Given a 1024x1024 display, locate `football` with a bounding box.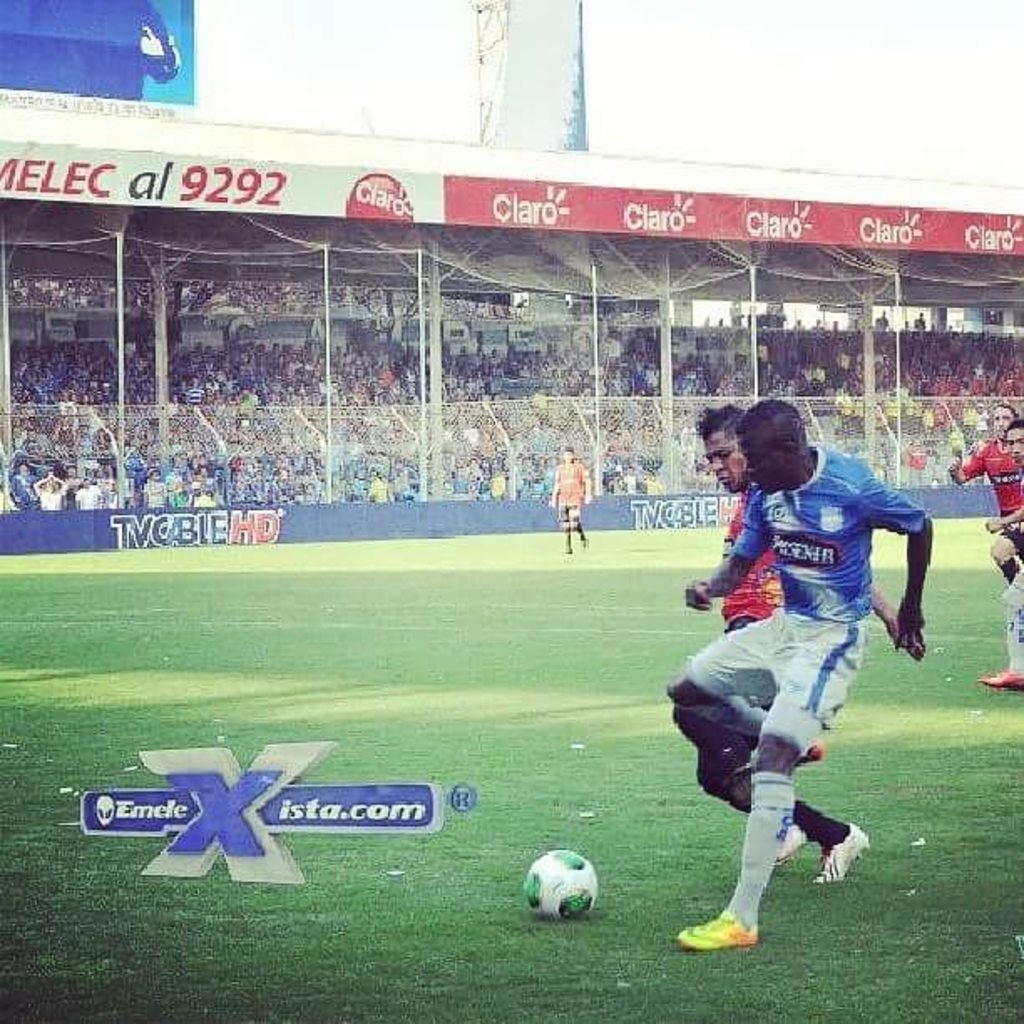
Located: x1=525 y1=847 x2=597 y2=919.
